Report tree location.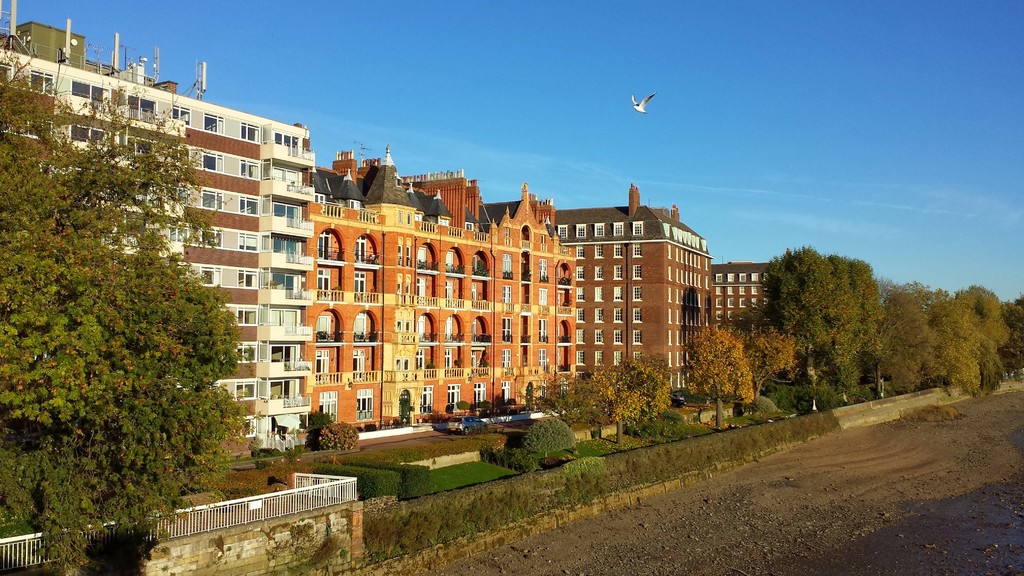
Report: [left=12, top=88, right=252, bottom=548].
